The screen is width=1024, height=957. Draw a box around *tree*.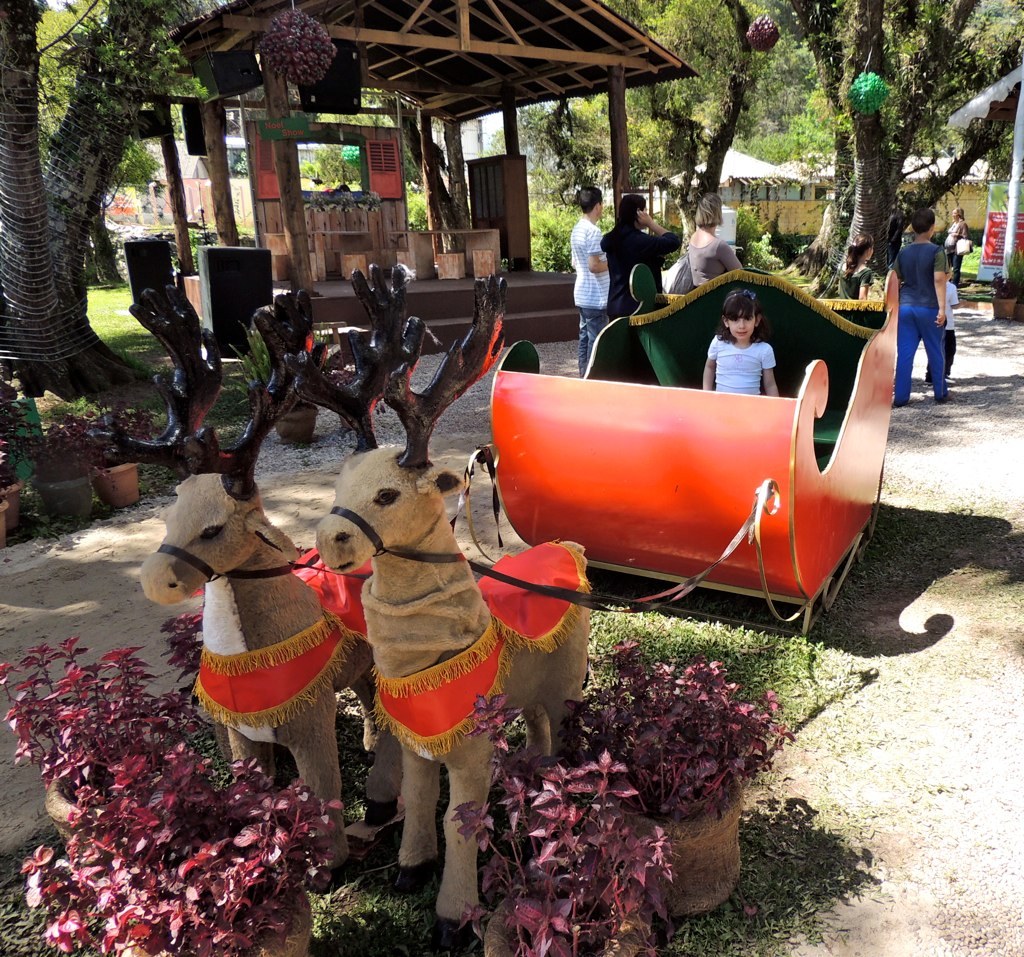
l=781, t=0, r=1023, b=300.
